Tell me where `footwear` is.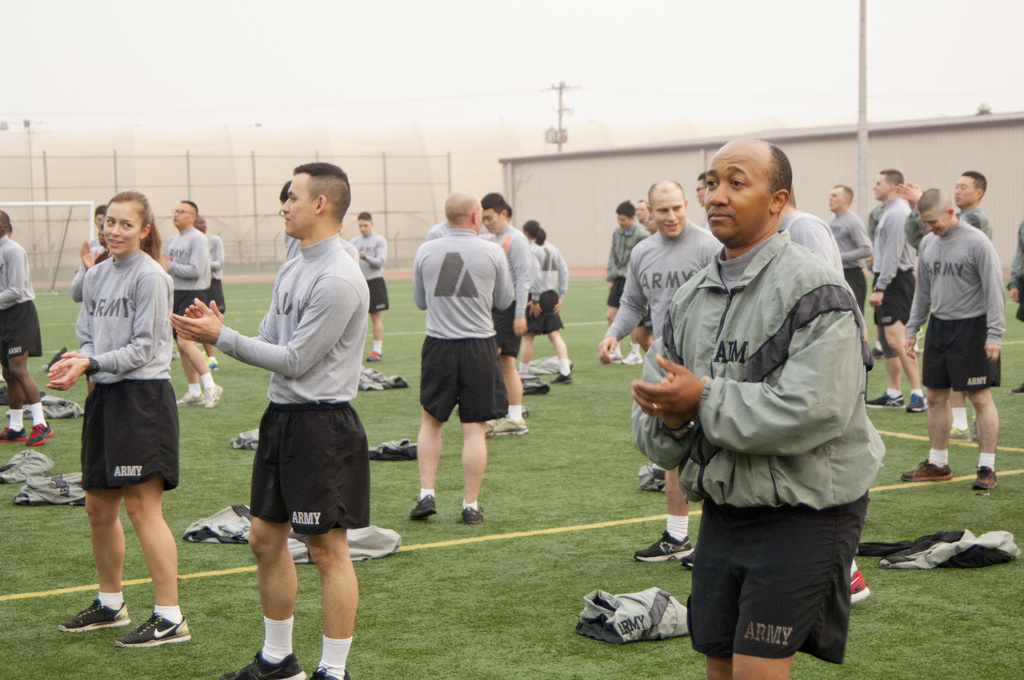
`footwear` is at box=[207, 357, 219, 368].
